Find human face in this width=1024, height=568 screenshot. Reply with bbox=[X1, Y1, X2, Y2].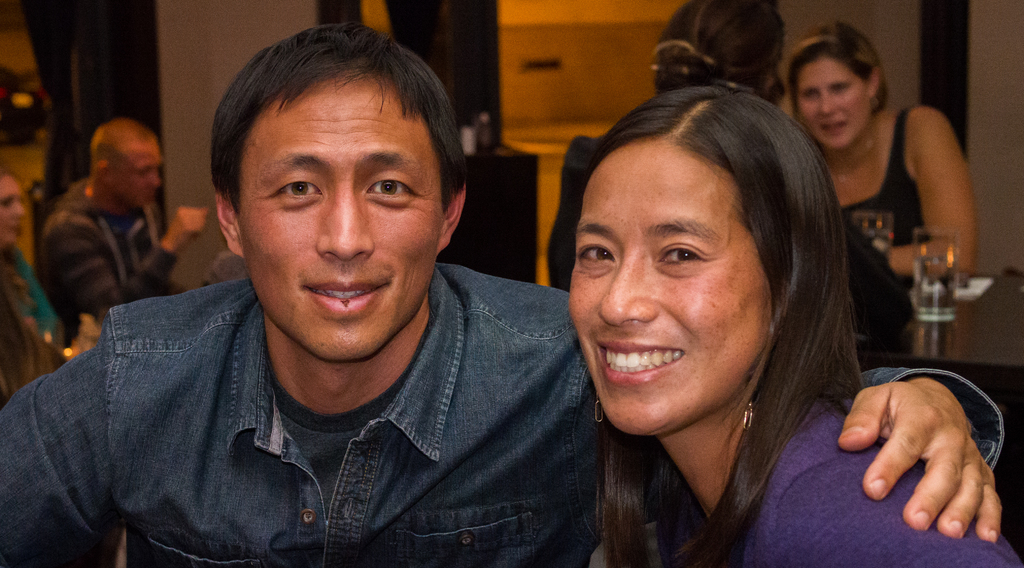
bbox=[800, 61, 872, 146].
